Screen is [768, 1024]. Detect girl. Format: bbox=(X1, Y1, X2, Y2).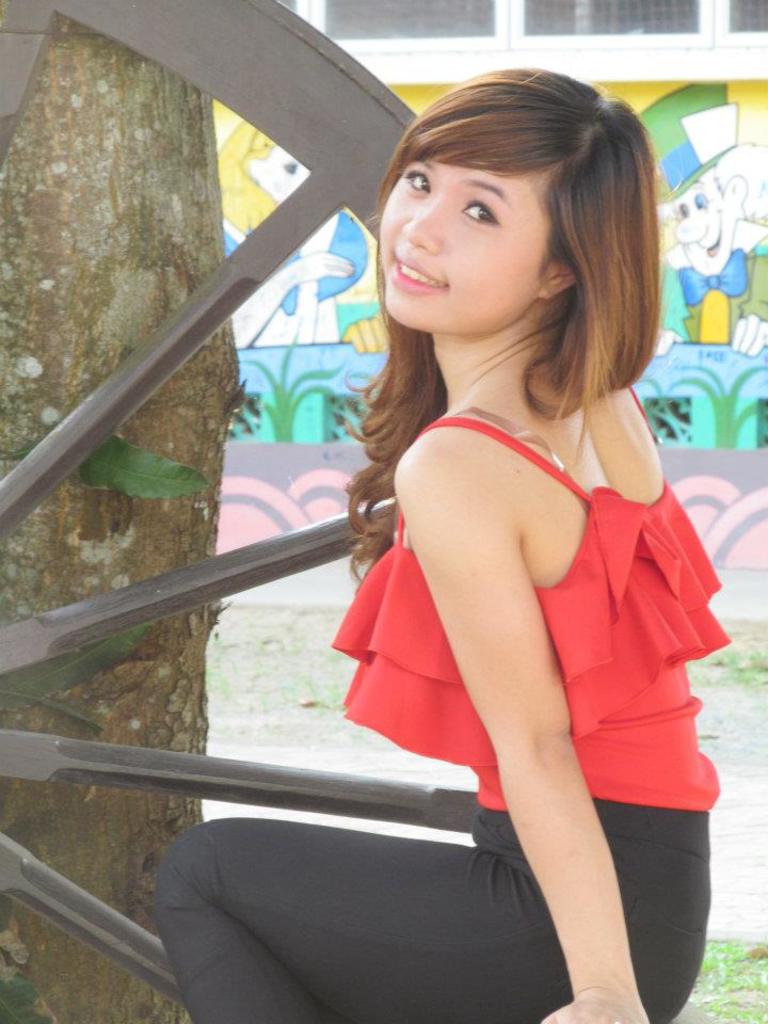
bbox=(156, 75, 726, 1023).
